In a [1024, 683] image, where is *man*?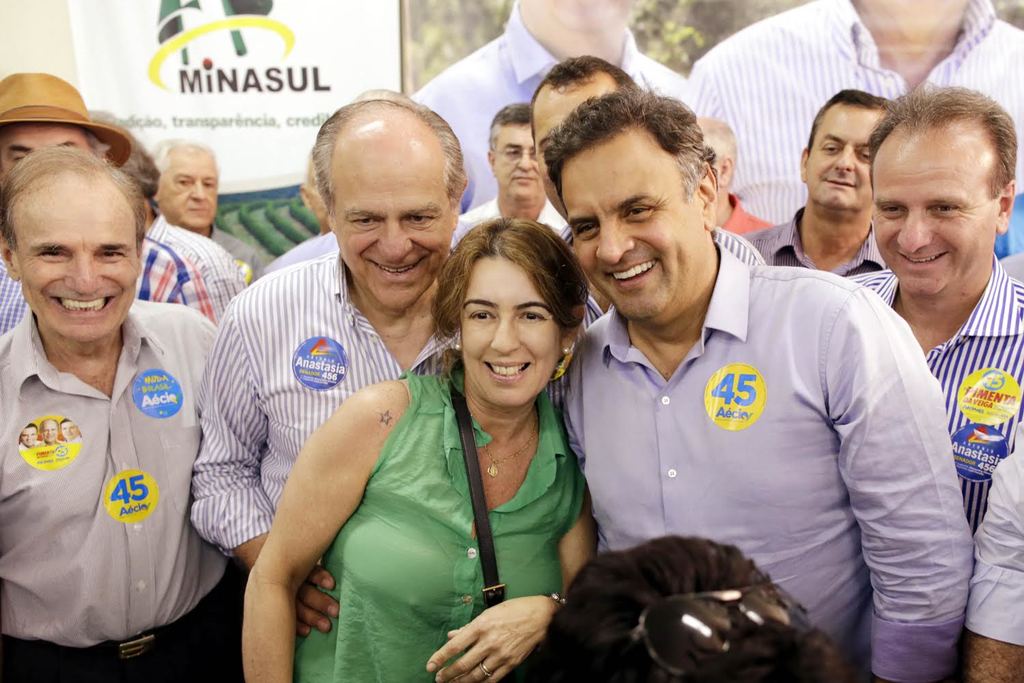
112/135/230/327.
